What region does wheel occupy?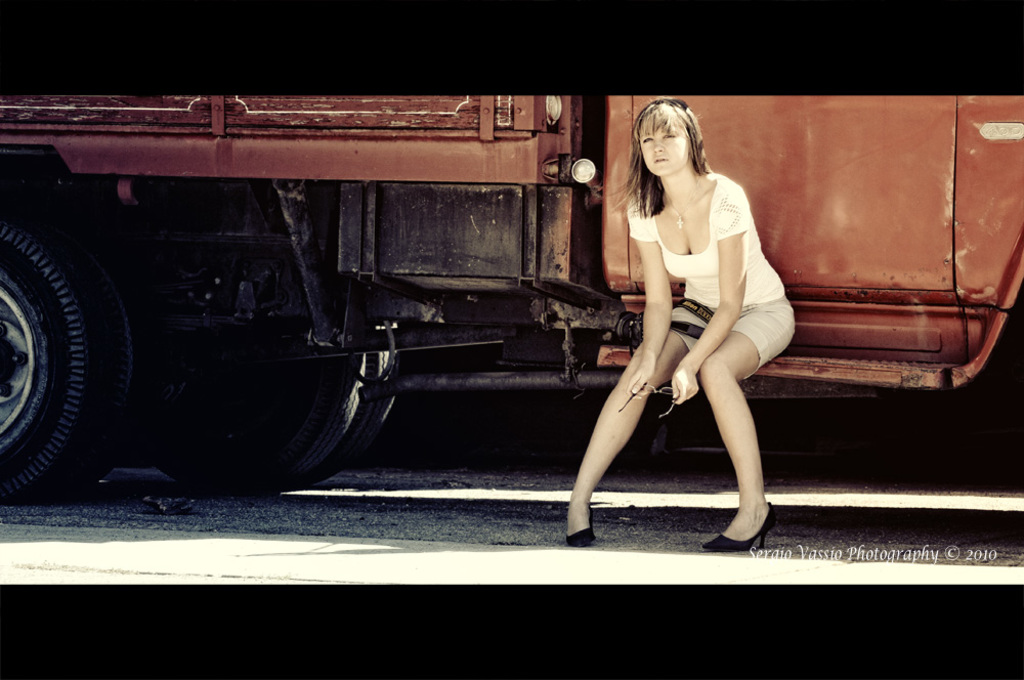
5, 180, 123, 490.
